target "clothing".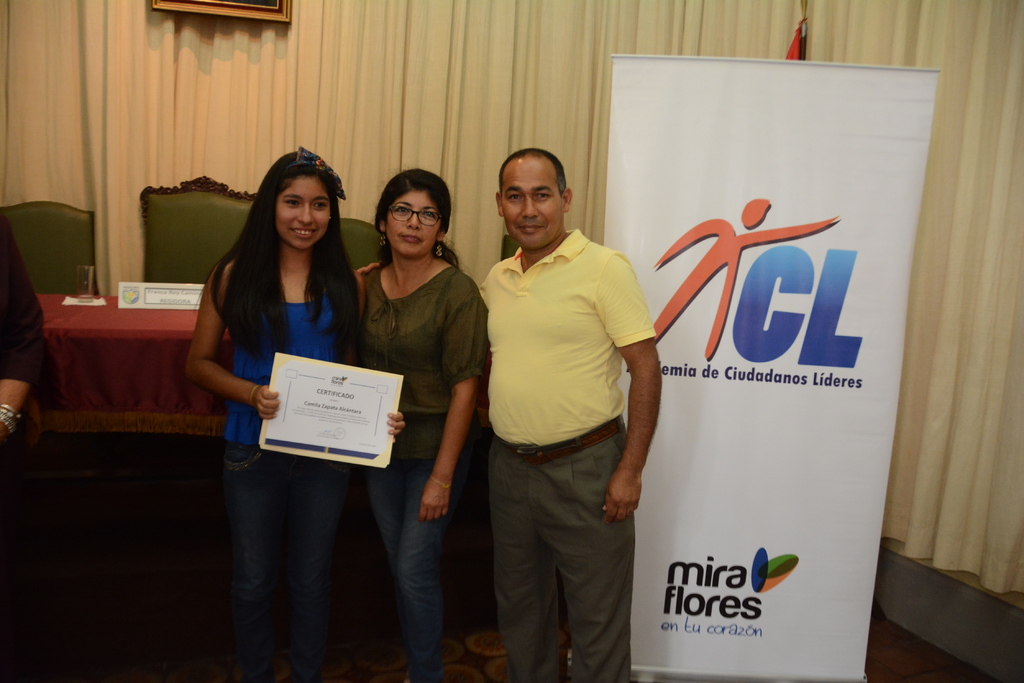
Target region: [218,234,361,682].
